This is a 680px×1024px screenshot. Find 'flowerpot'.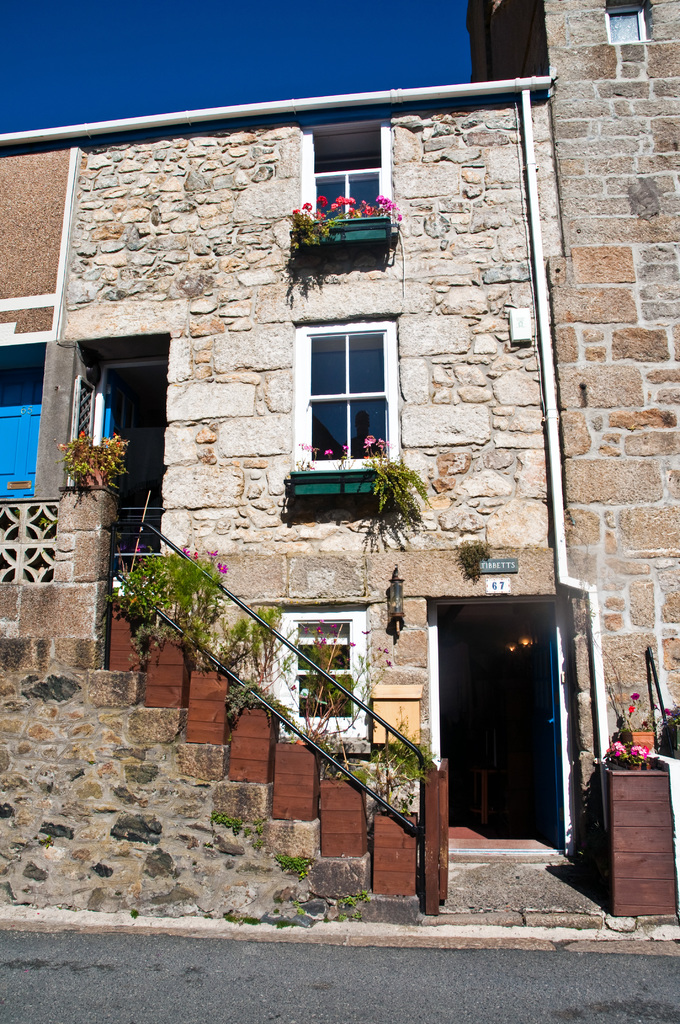
Bounding box: box=[143, 627, 188, 713].
